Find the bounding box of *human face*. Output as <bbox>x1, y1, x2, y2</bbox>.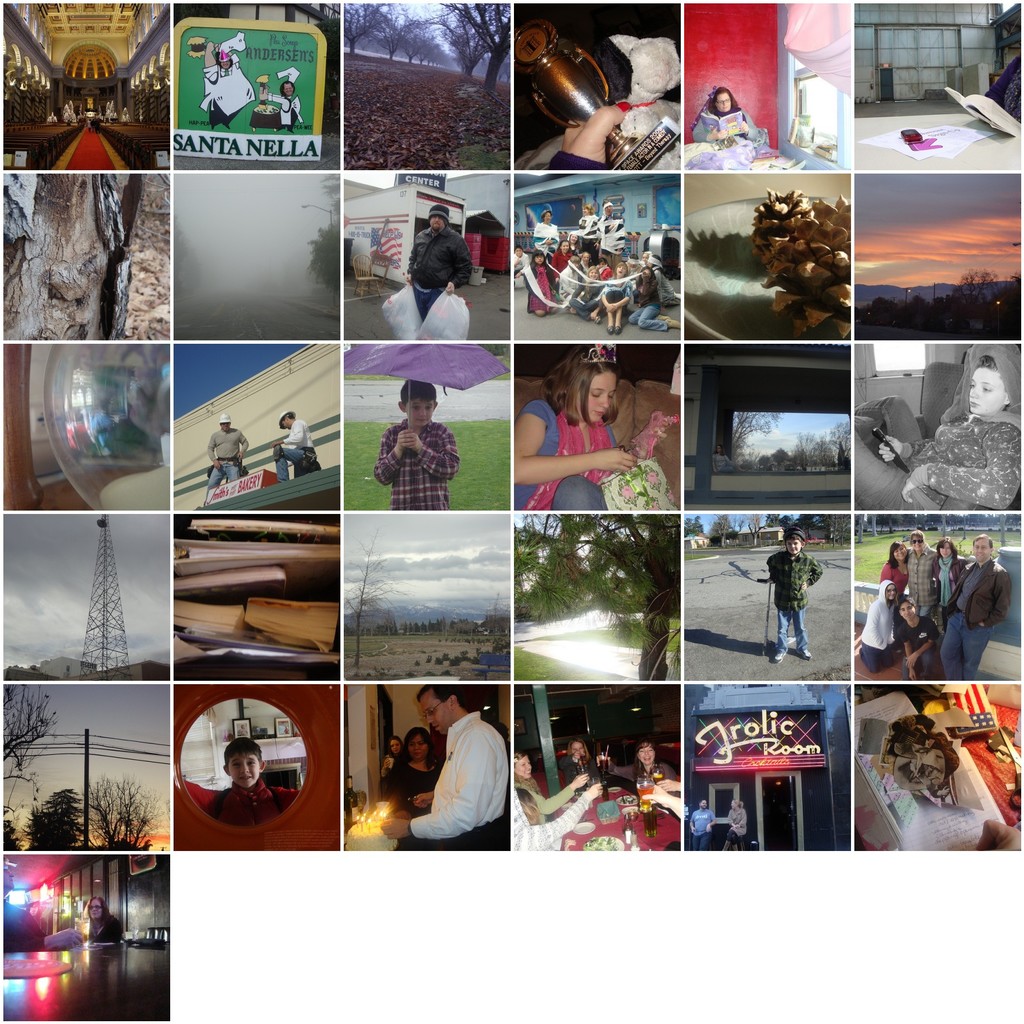
<bbox>526, 245, 547, 266</bbox>.
